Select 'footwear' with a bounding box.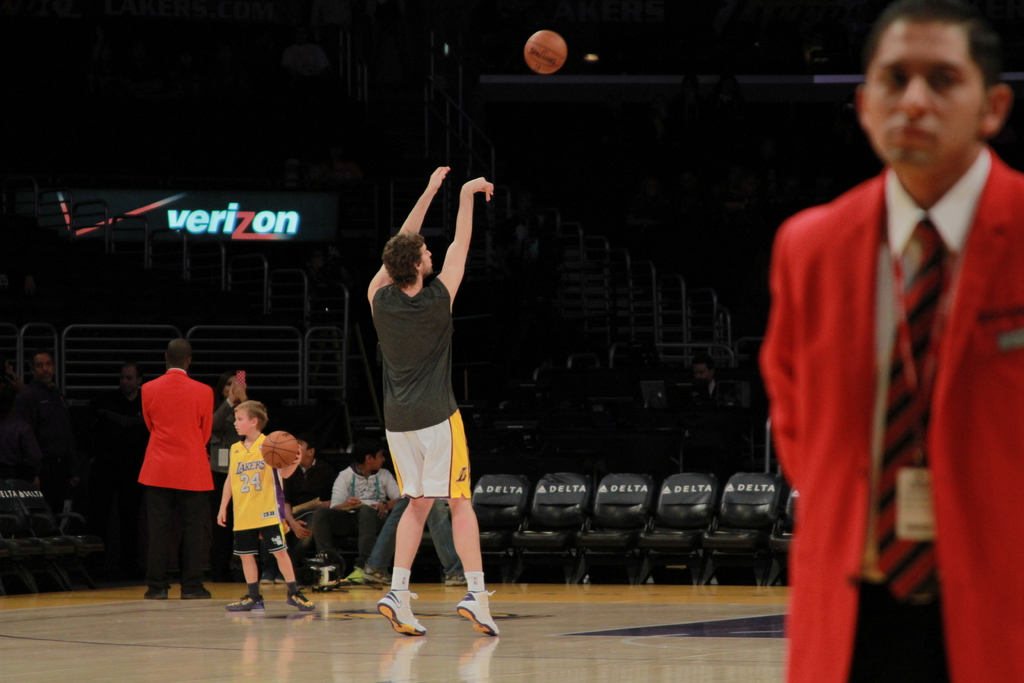
pyautogui.locateOnScreen(286, 591, 315, 610).
